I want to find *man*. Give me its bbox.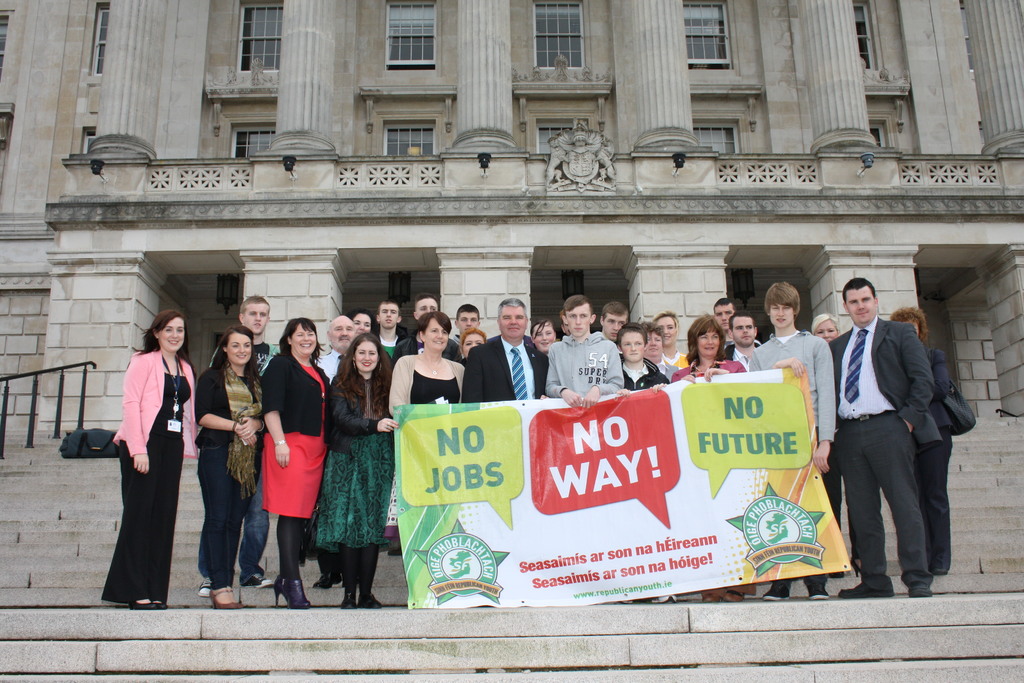
{"x1": 721, "y1": 312, "x2": 765, "y2": 372}.
